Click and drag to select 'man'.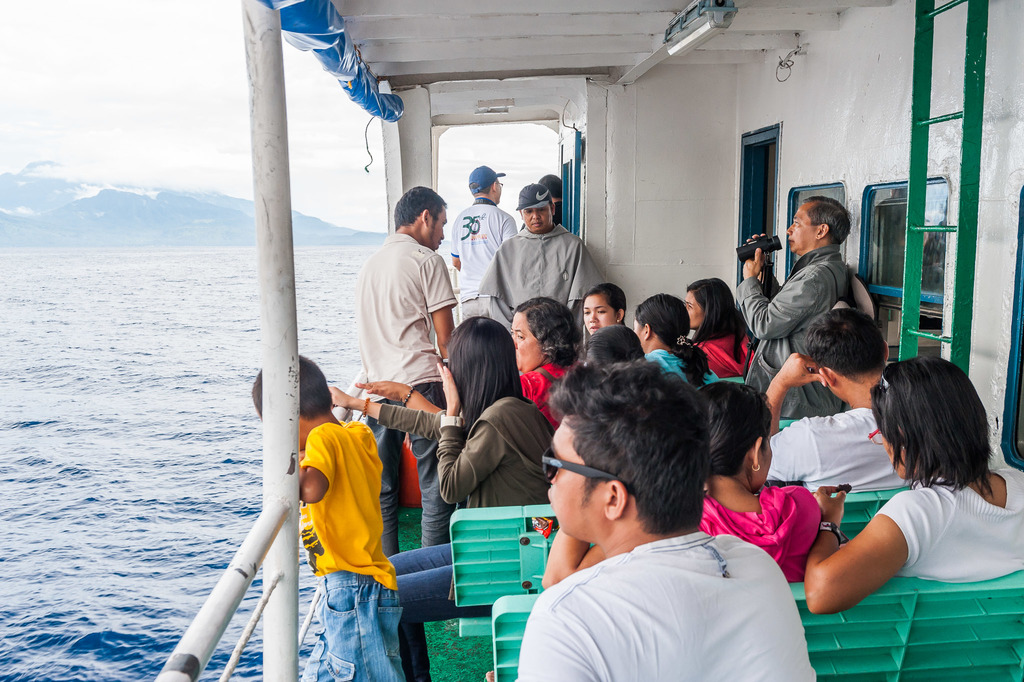
Selection: BBox(734, 194, 850, 413).
